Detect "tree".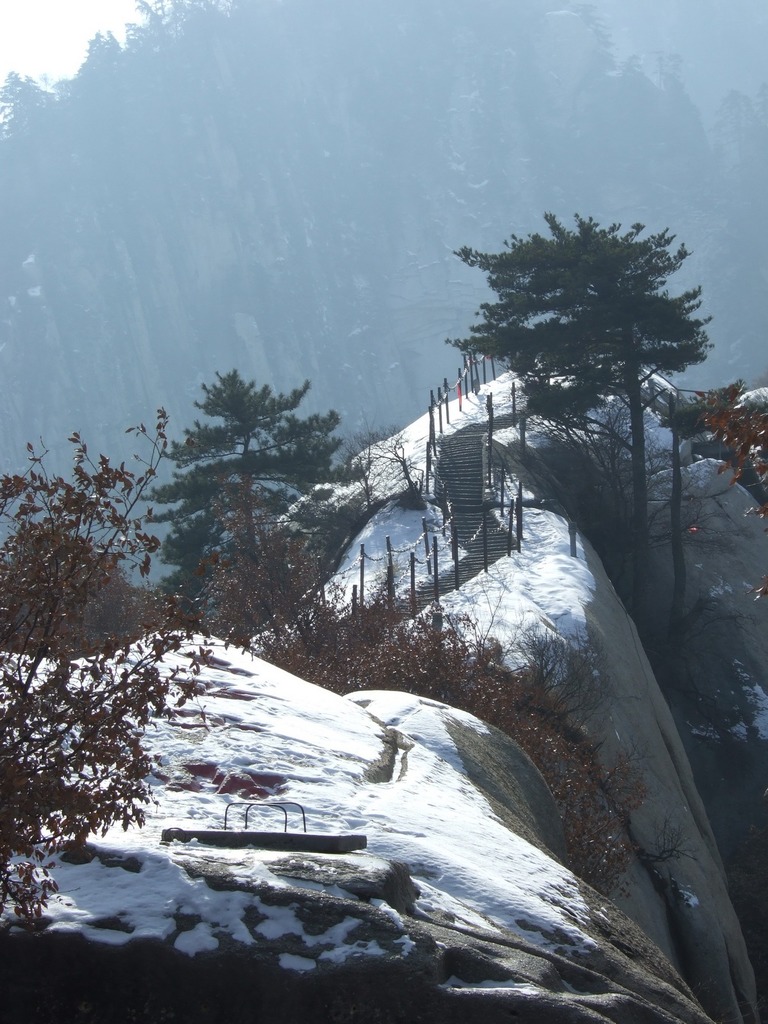
Detected at 134, 358, 374, 634.
